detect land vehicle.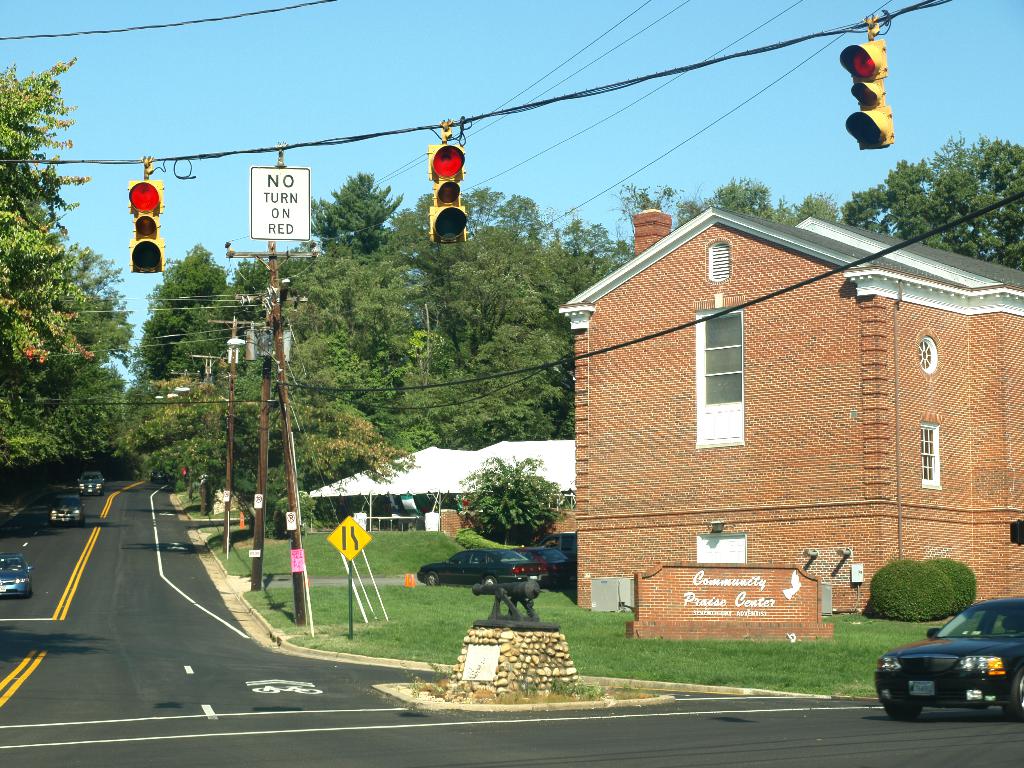
Detected at <region>517, 548, 572, 579</region>.
